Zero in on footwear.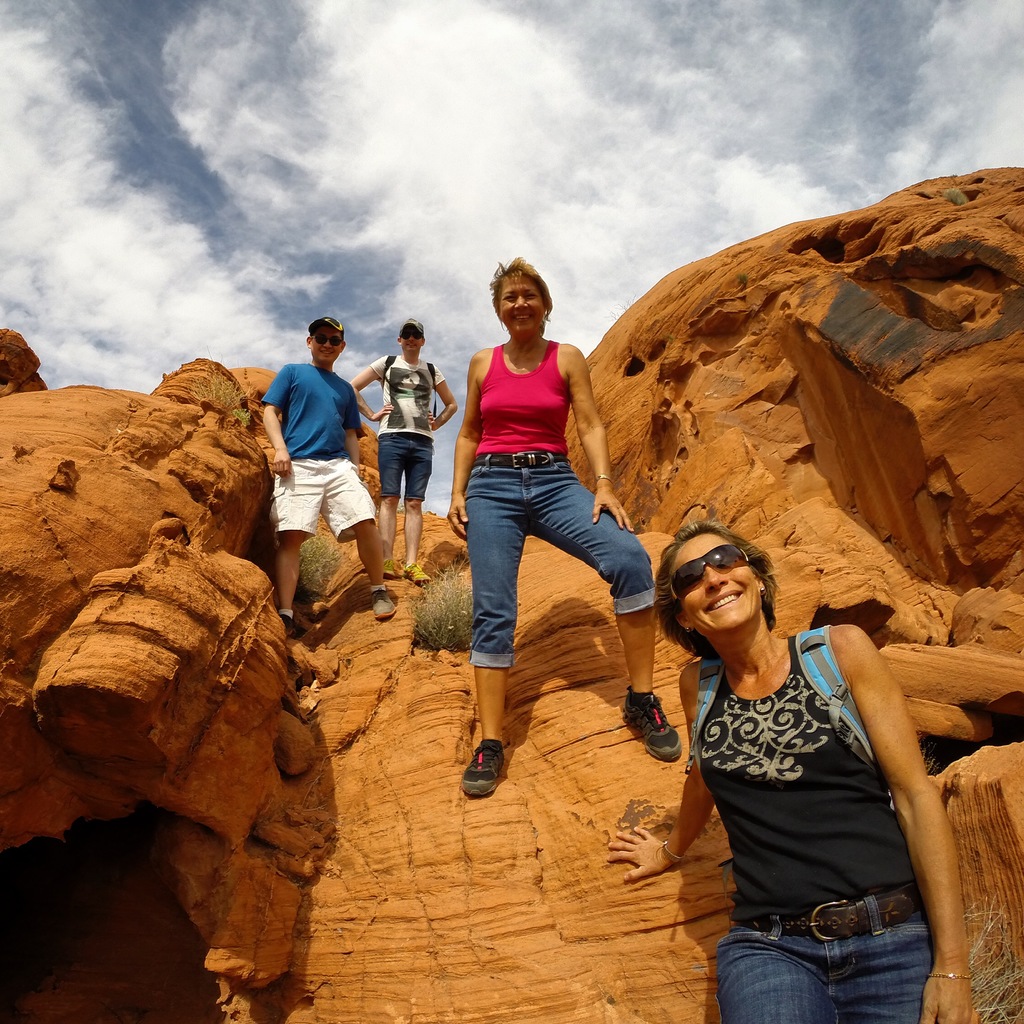
Zeroed in: pyautogui.locateOnScreen(405, 562, 435, 581).
